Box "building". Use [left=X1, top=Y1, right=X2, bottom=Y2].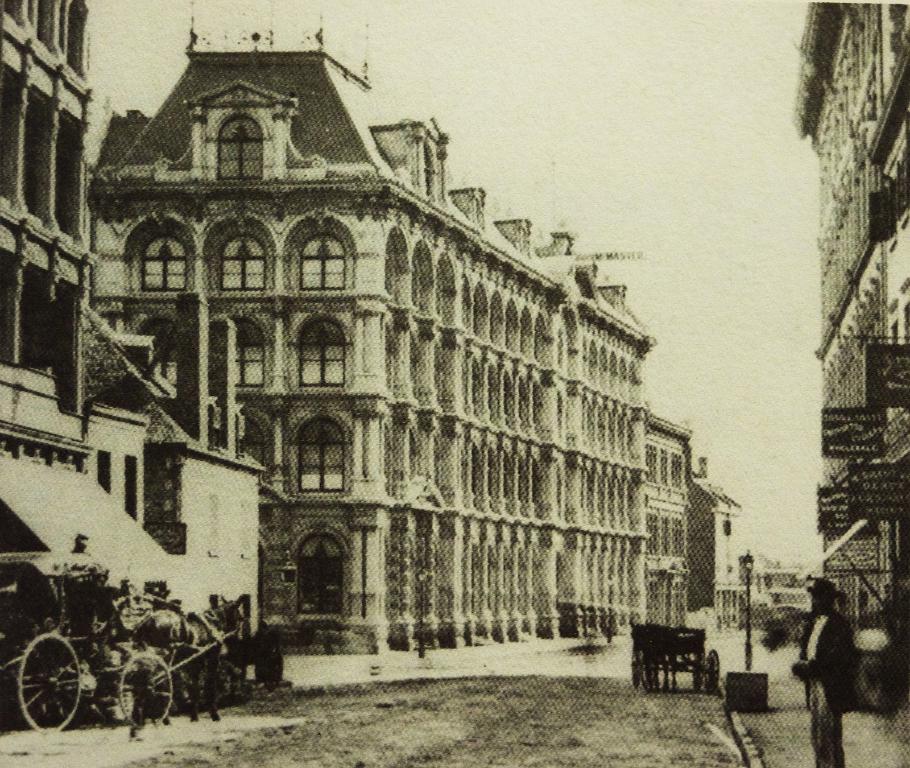
[left=88, top=2, right=651, bottom=654].
